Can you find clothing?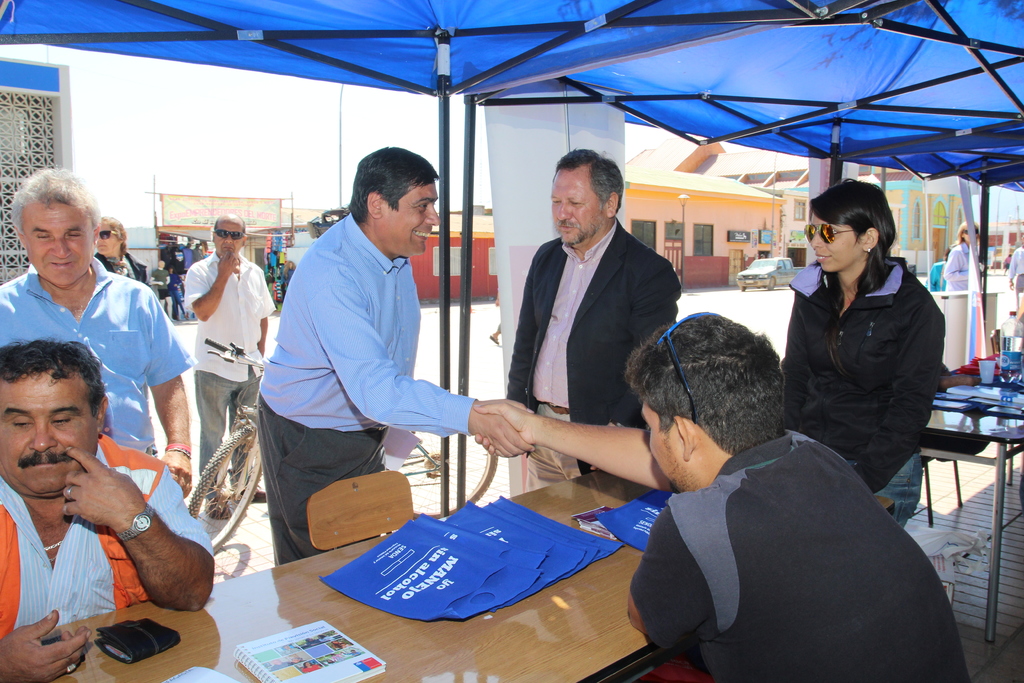
Yes, bounding box: box=[0, 430, 212, 640].
